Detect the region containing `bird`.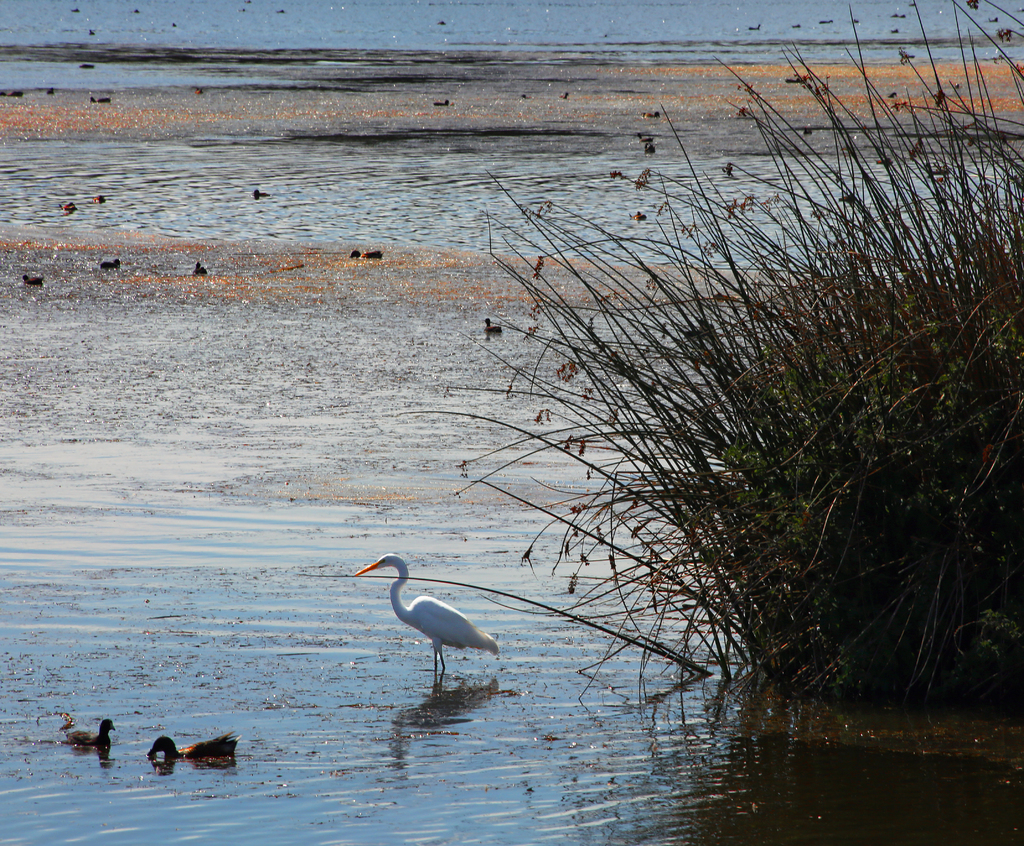
l=356, t=561, r=524, b=693.
